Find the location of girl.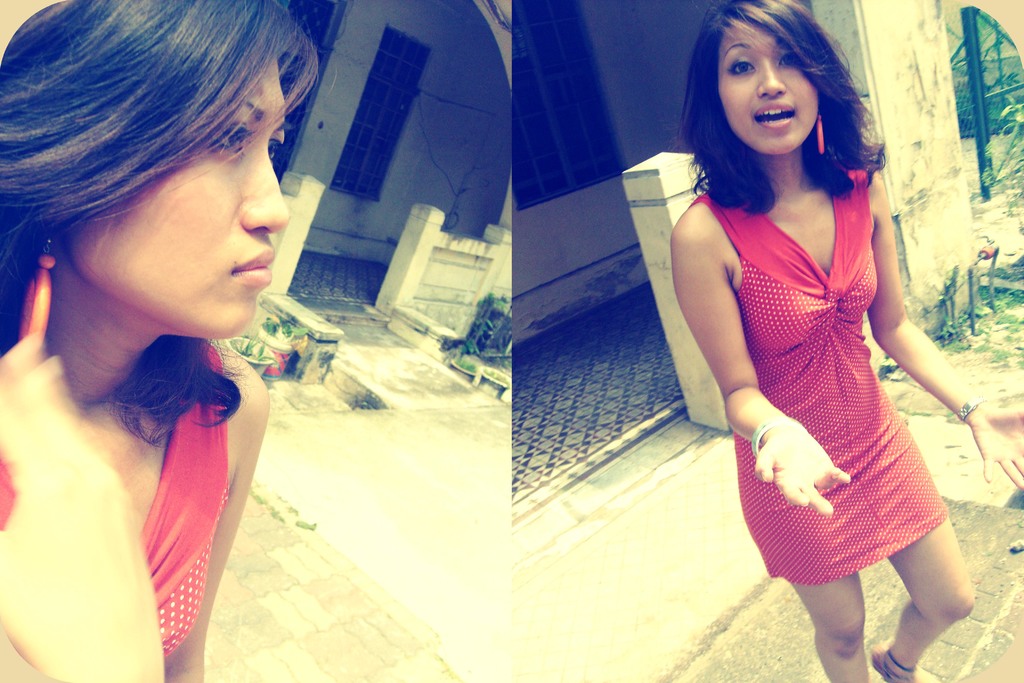
Location: left=668, top=0, right=1023, bottom=682.
